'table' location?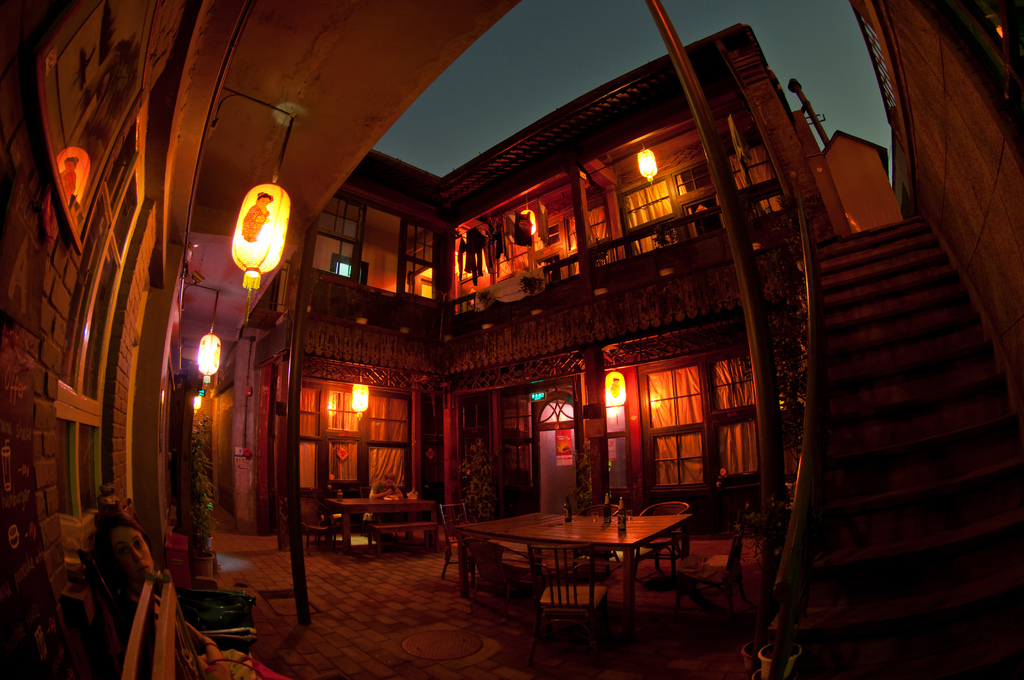
rect(450, 503, 696, 636)
